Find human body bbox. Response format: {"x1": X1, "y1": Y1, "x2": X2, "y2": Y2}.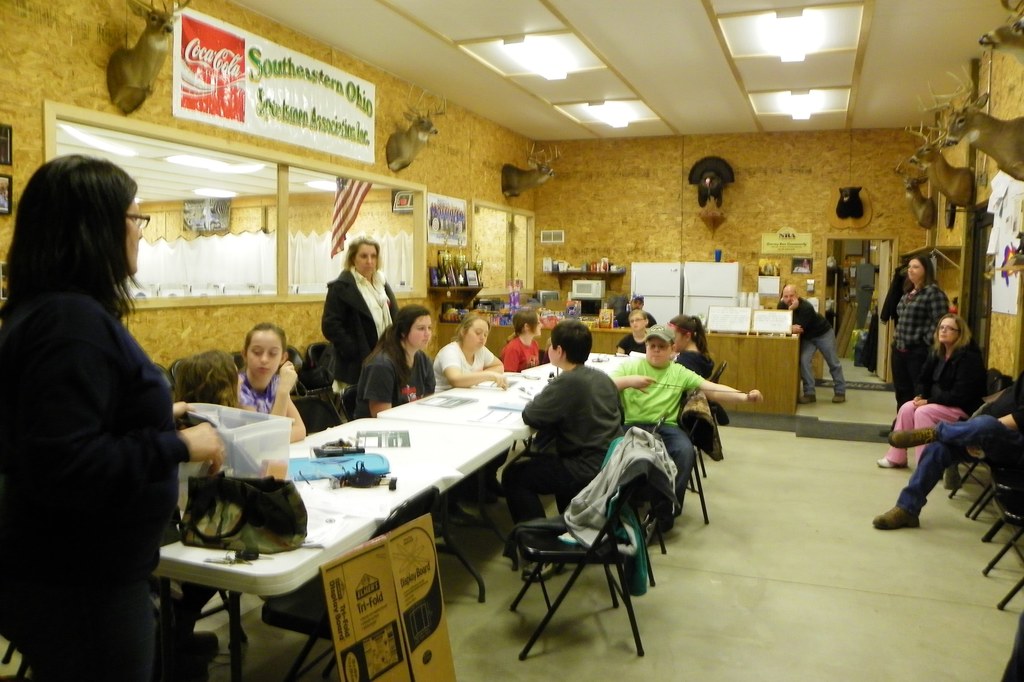
{"x1": 244, "y1": 324, "x2": 304, "y2": 444}.
